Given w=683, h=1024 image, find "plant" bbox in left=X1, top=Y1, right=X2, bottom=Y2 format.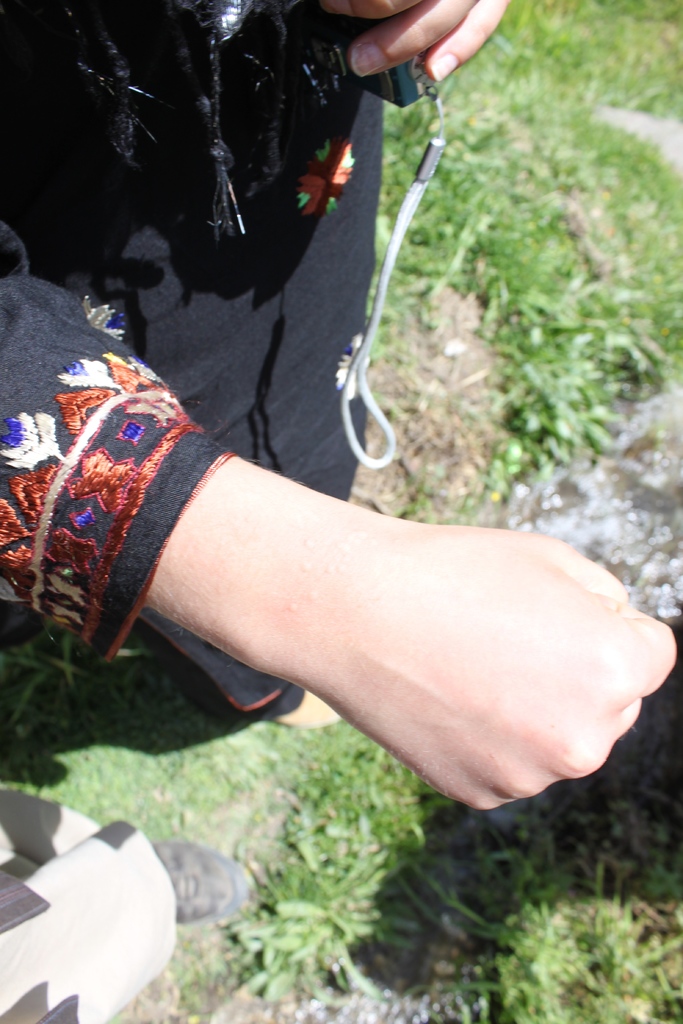
left=230, top=865, right=394, bottom=1005.
